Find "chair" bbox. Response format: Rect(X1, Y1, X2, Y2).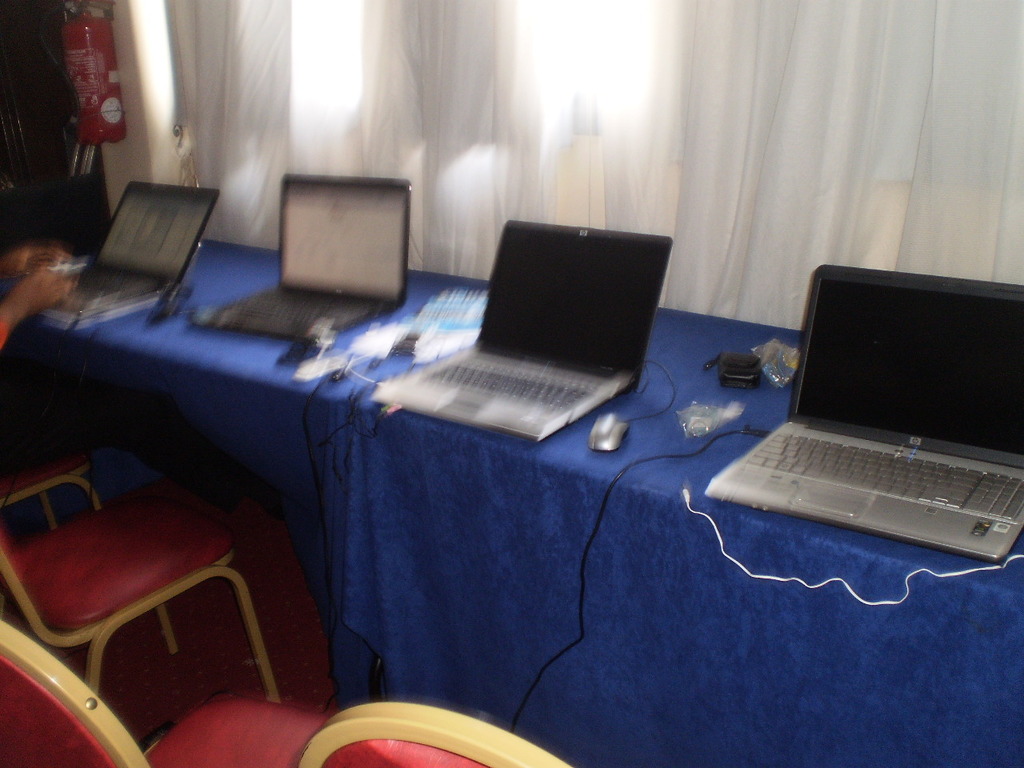
Rect(299, 701, 562, 767).
